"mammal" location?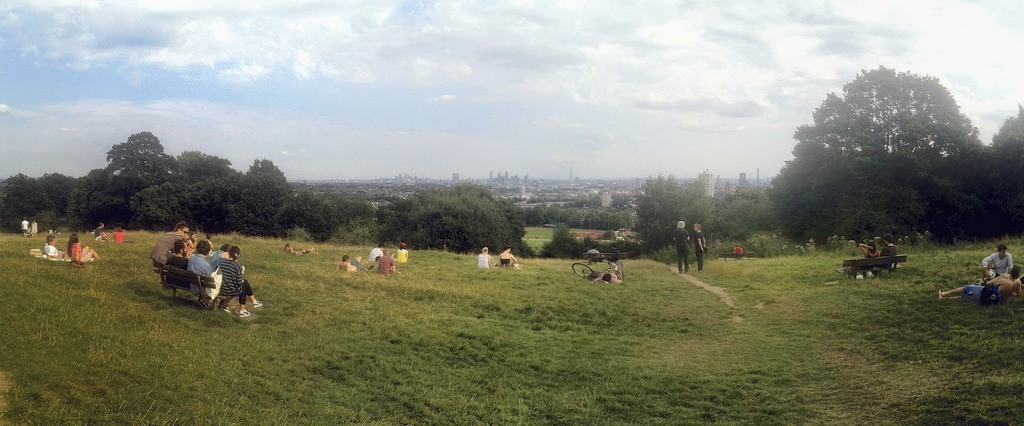
x1=377 y1=249 x2=397 y2=276
